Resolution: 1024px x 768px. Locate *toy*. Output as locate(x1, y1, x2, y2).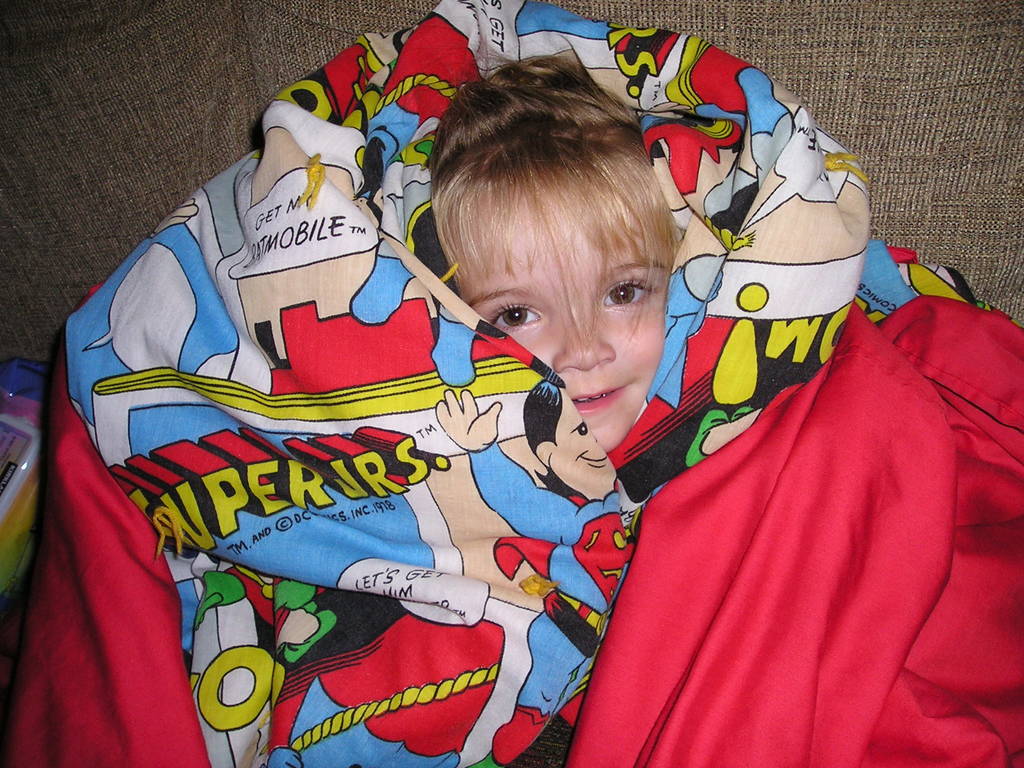
locate(268, 27, 426, 143).
